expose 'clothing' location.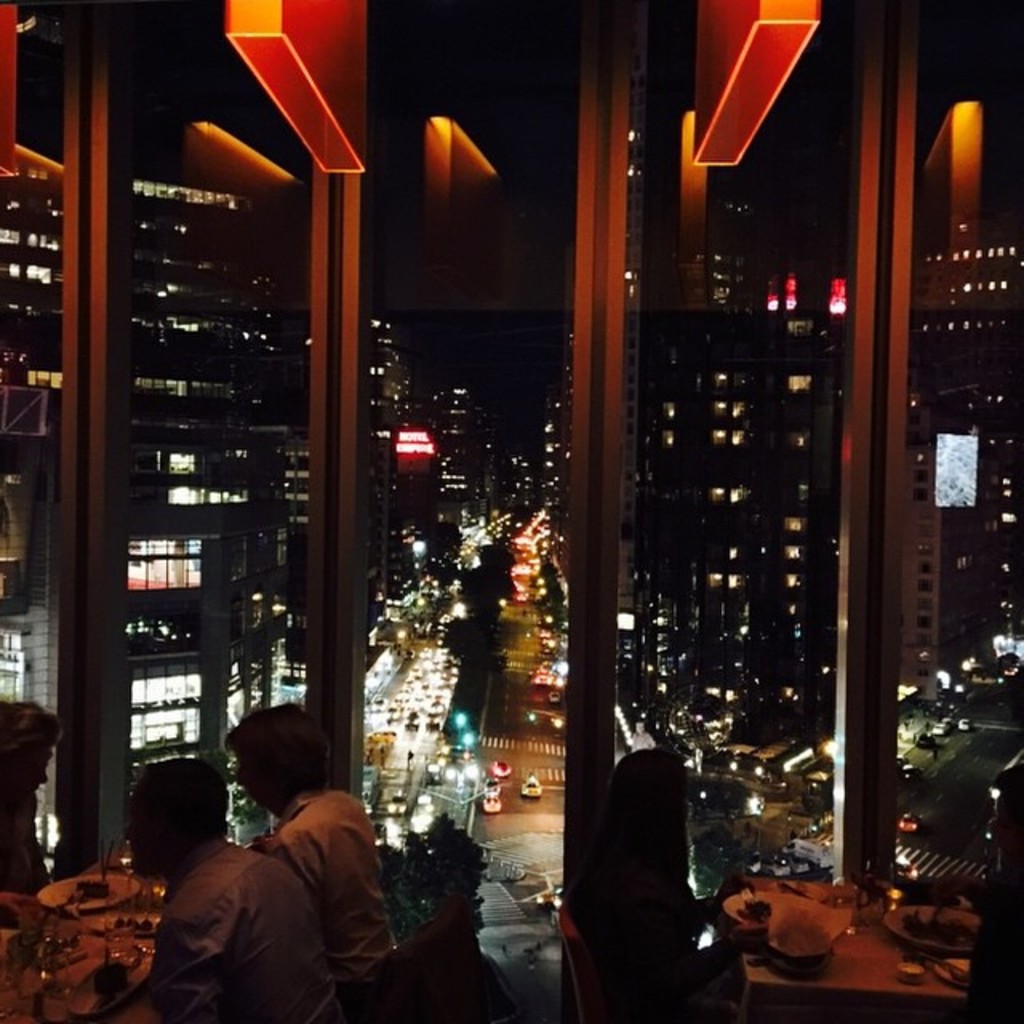
Exposed at (left=147, top=830, right=347, bottom=1022).
